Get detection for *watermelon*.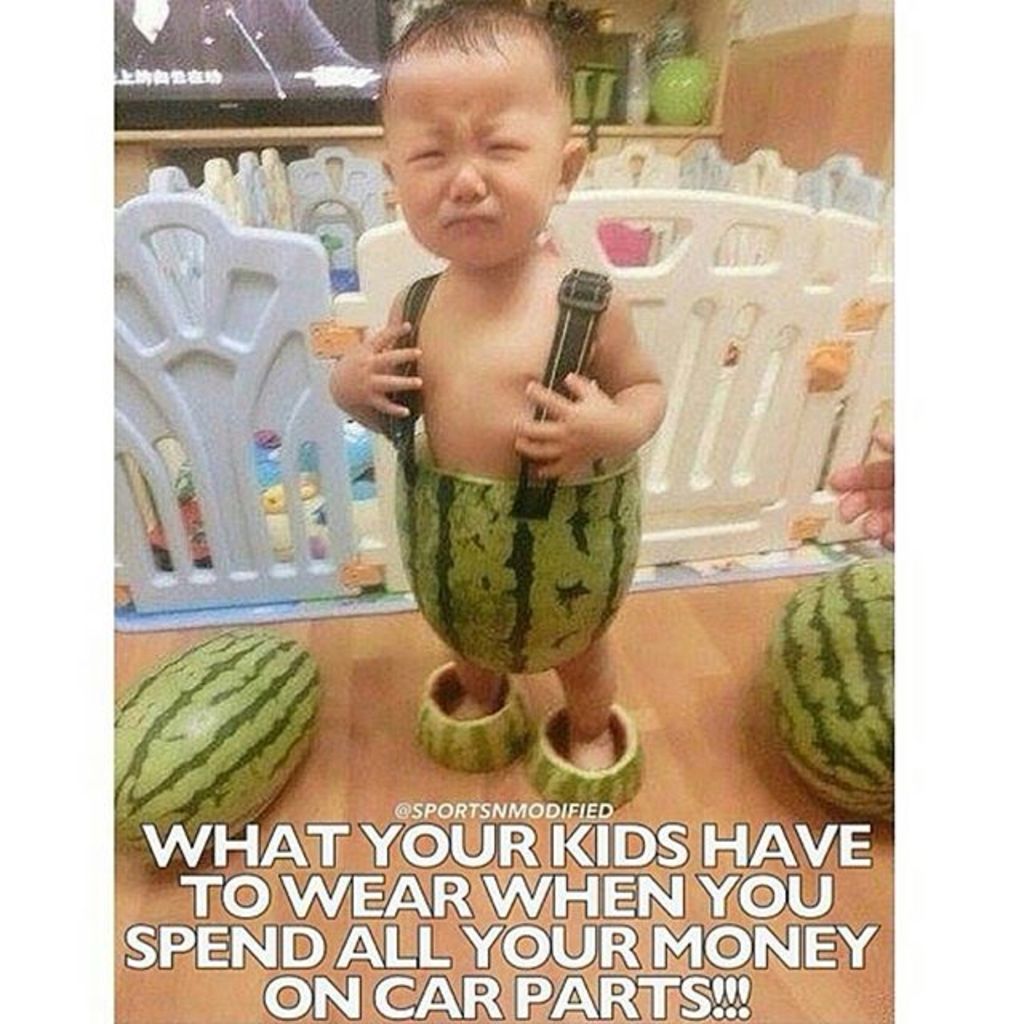
Detection: 526/699/646/811.
